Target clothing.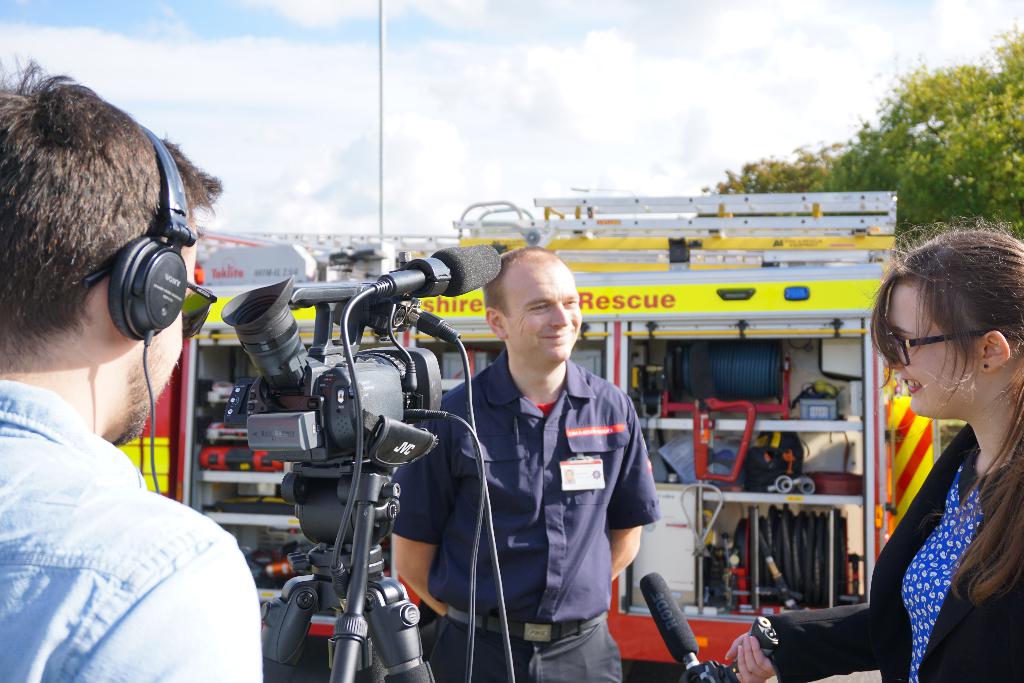
Target region: box(4, 300, 254, 681).
